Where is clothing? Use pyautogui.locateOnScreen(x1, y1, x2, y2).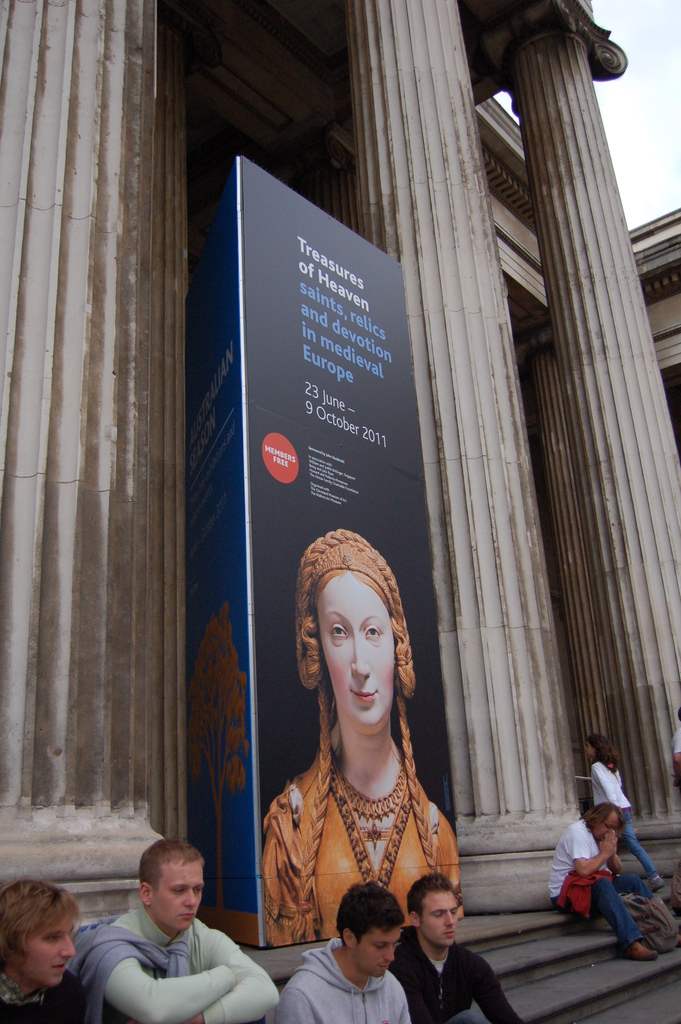
pyautogui.locateOnScreen(76, 905, 280, 1021).
